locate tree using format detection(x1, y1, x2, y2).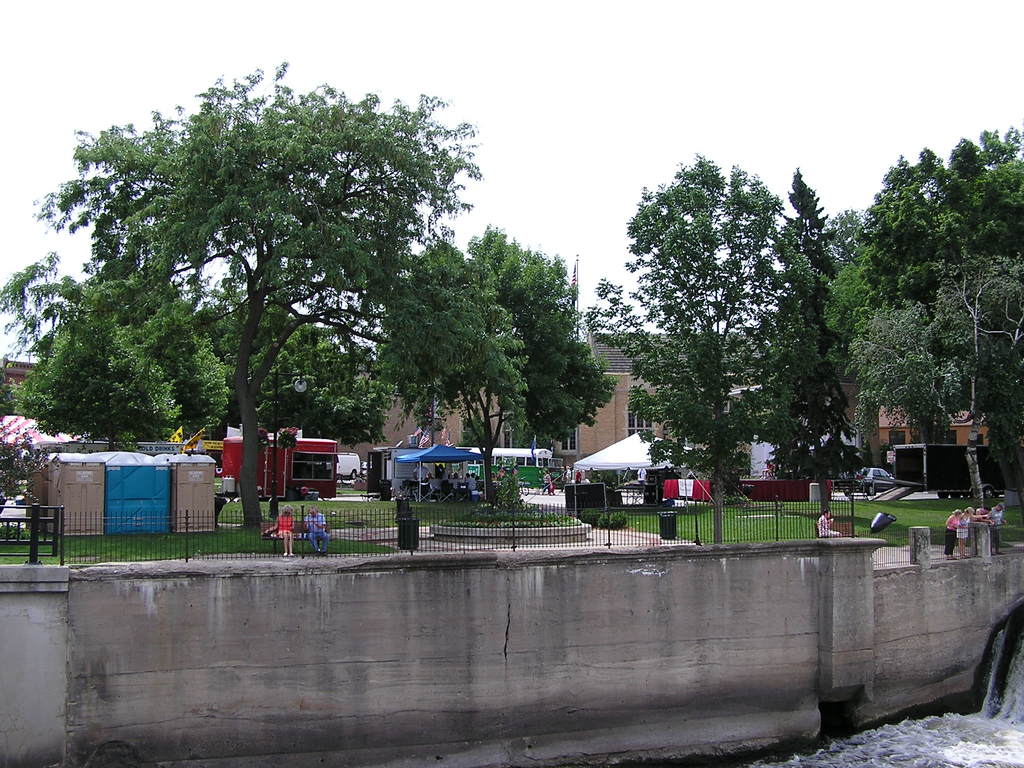
detection(465, 228, 623, 477).
